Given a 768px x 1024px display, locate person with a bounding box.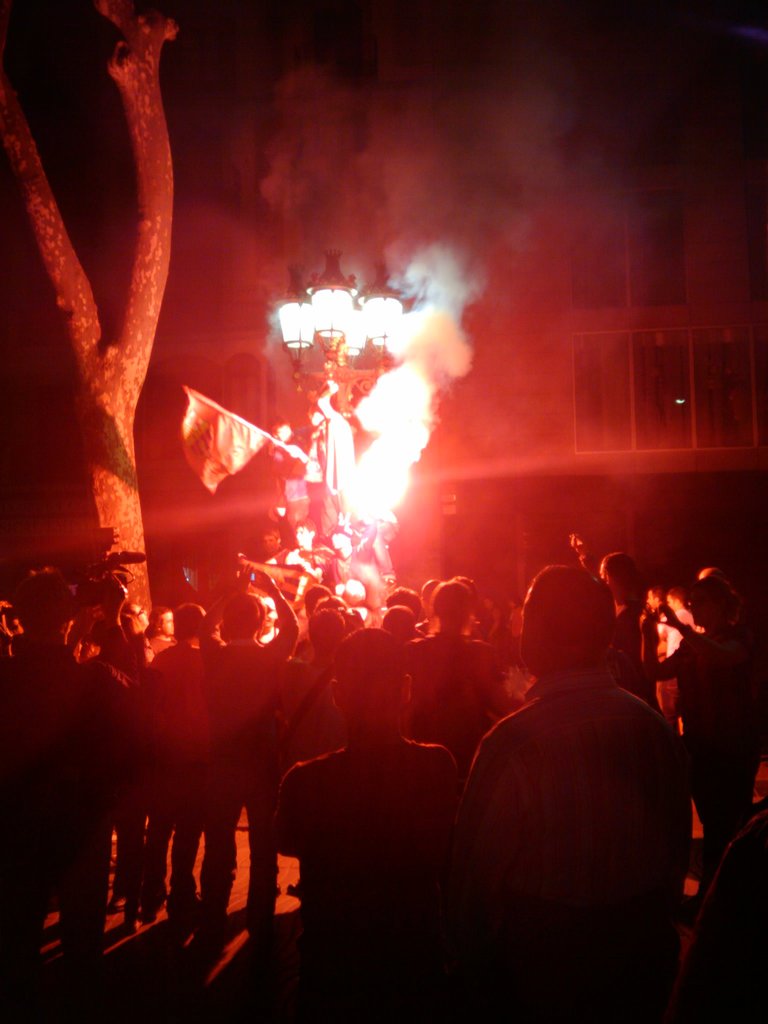
Located: pyautogui.locateOnScreen(125, 584, 230, 925).
